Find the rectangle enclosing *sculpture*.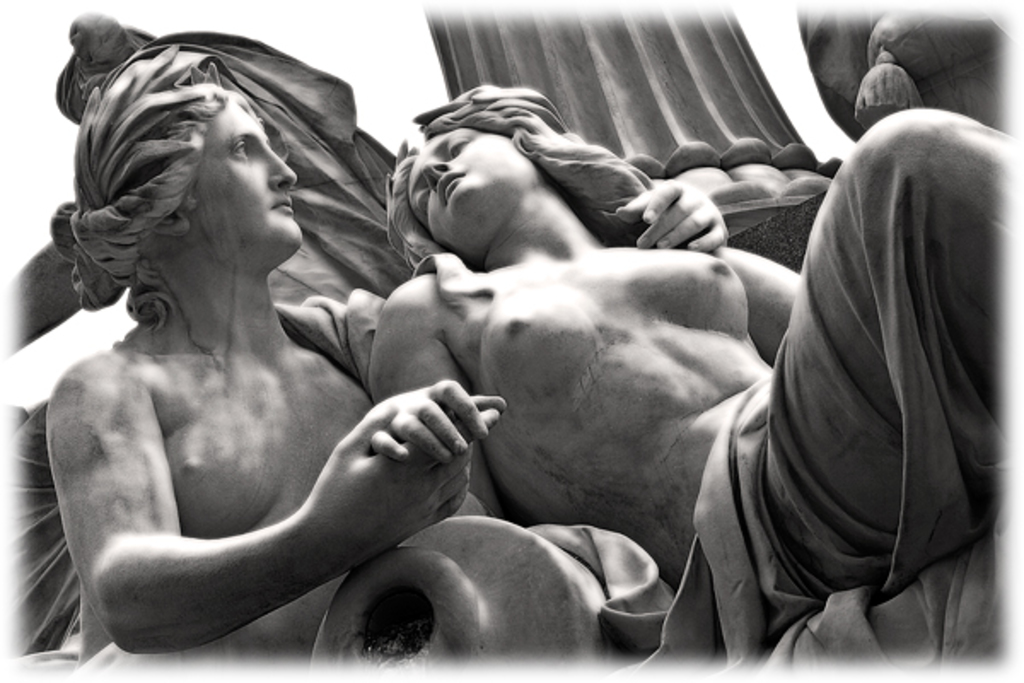
3,0,1022,671.
